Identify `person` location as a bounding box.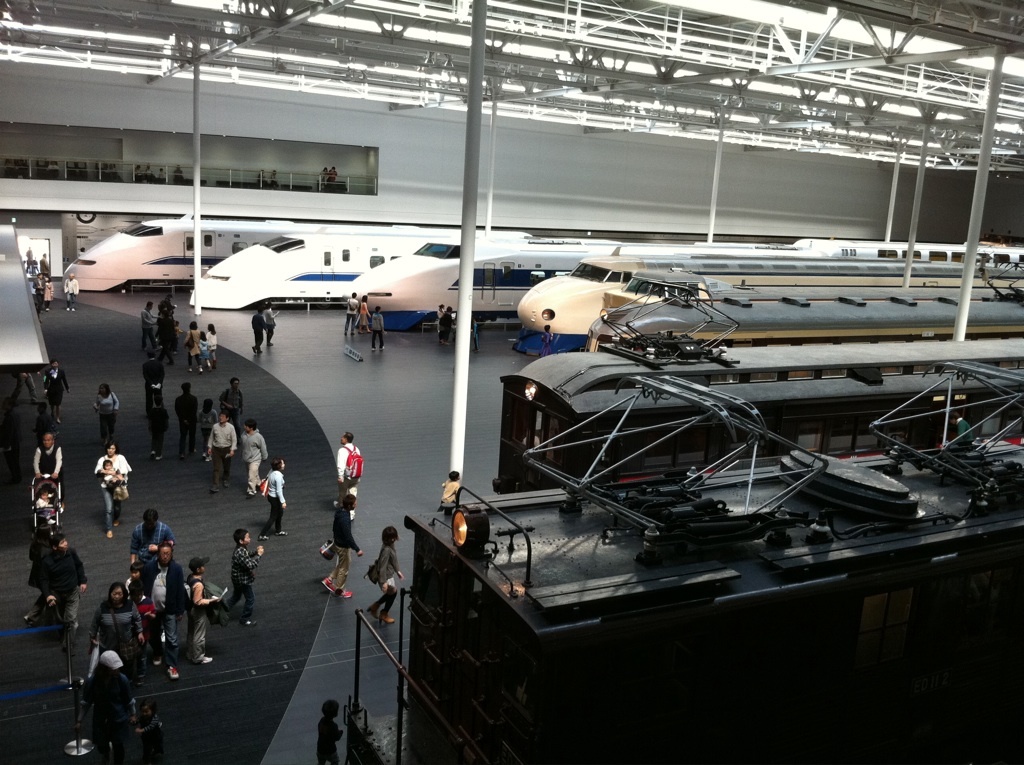
(left=249, top=303, right=267, bottom=353).
